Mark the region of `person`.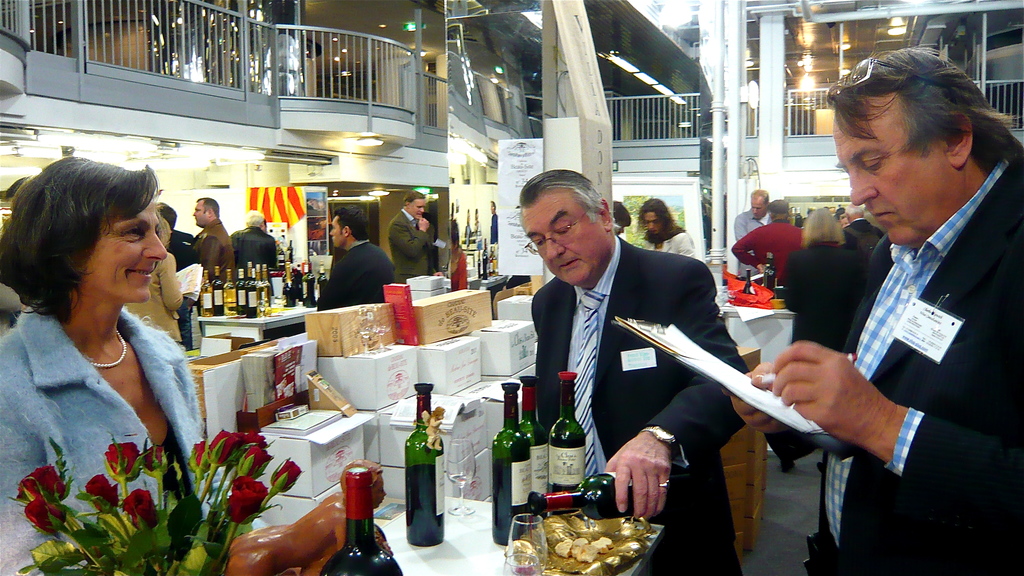
Region: [x1=509, y1=161, x2=752, y2=575].
